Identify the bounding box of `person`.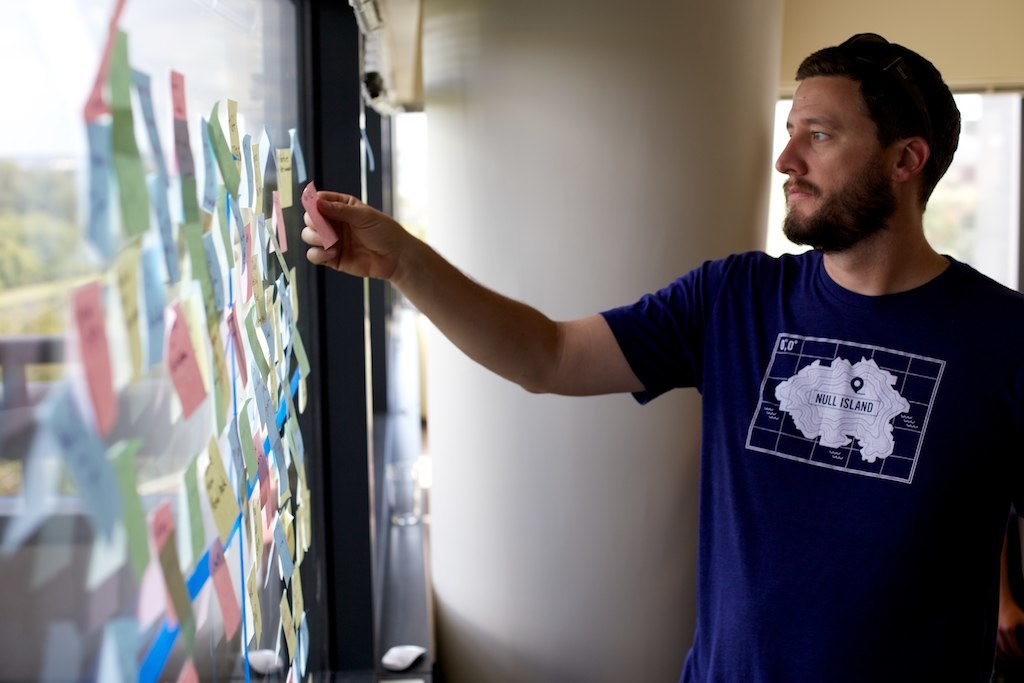
detection(302, 31, 1023, 682).
